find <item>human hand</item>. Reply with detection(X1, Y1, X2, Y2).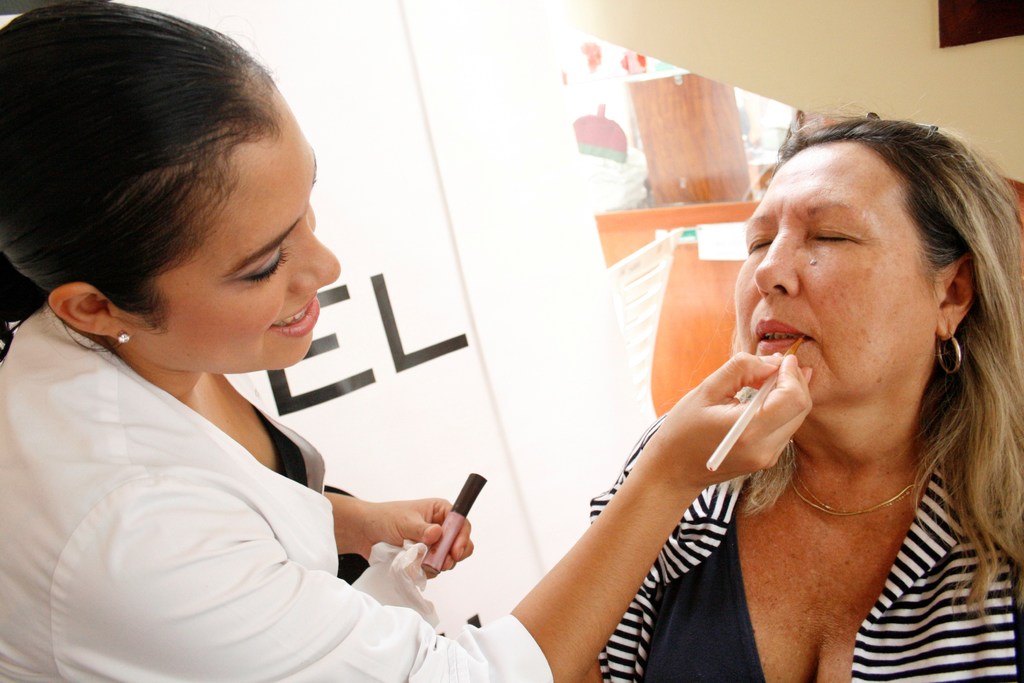
detection(316, 484, 486, 584).
